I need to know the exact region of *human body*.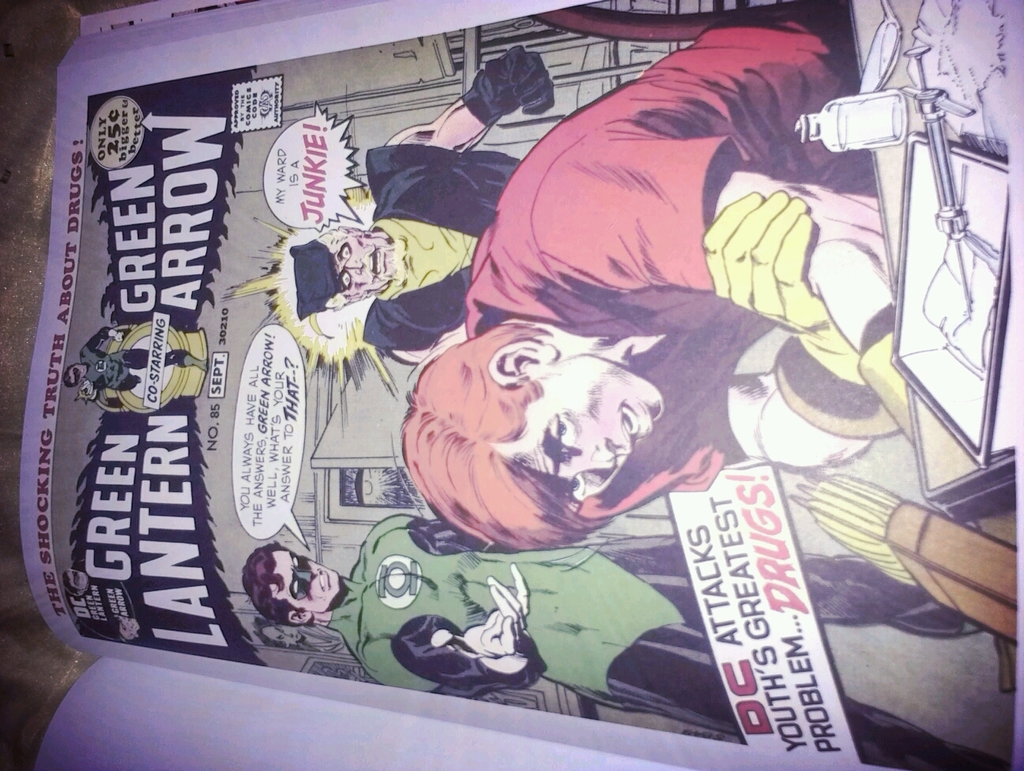
Region: [405, 9, 902, 555].
